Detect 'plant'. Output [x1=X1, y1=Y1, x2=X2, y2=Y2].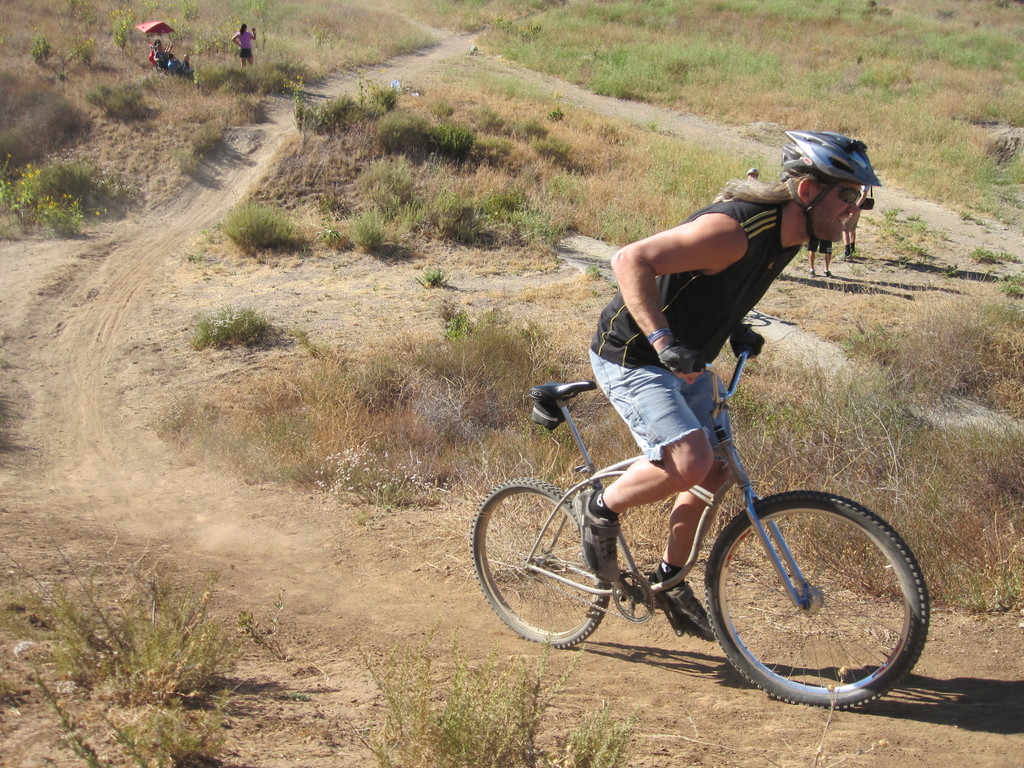
[x1=216, y1=199, x2=300, y2=246].
